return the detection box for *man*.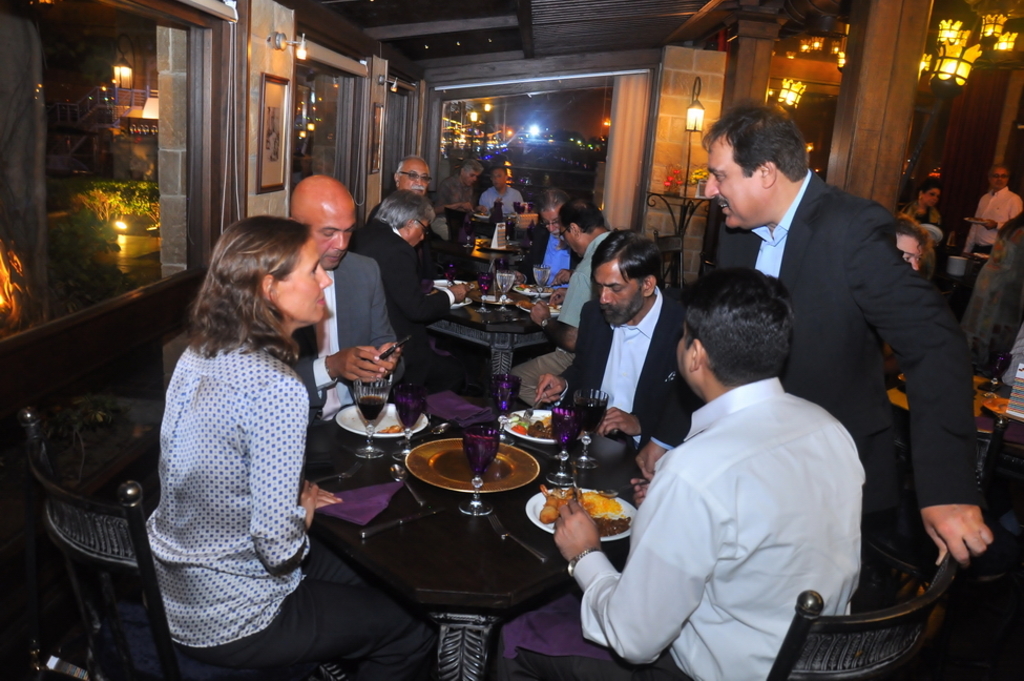
367/153/434/230.
